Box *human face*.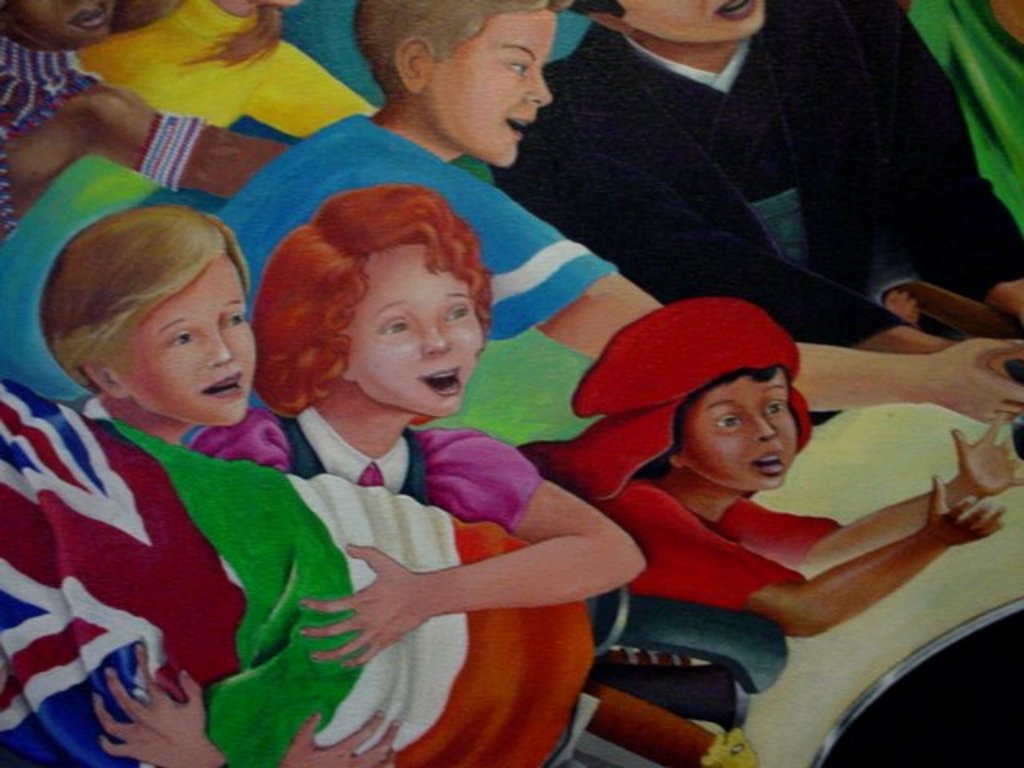
680 378 805 488.
